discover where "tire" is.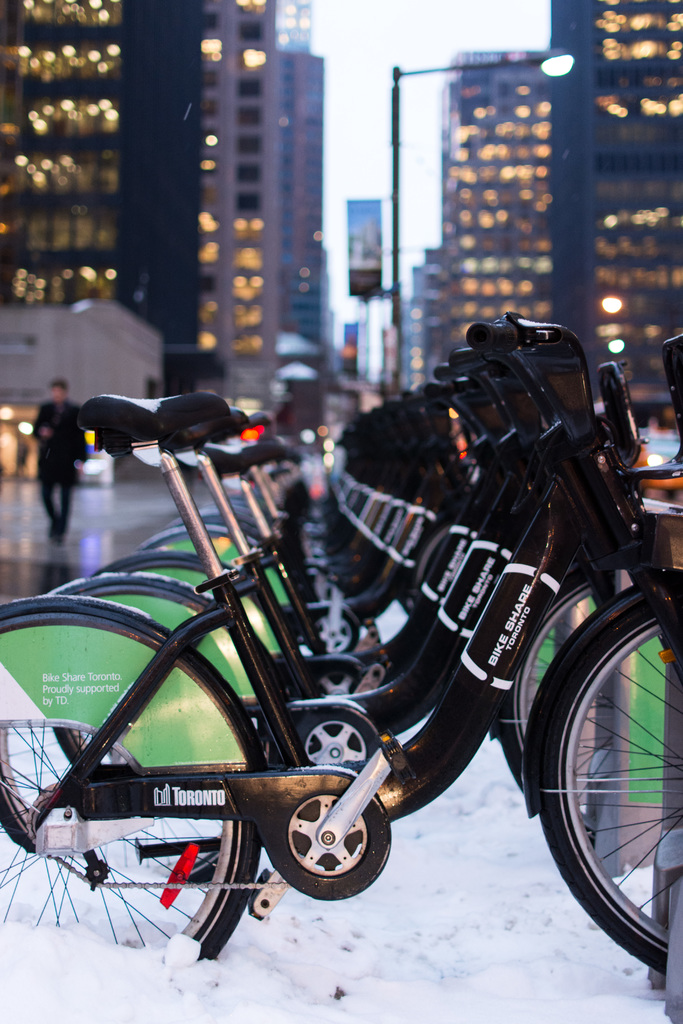
Discovered at (0, 730, 222, 886).
